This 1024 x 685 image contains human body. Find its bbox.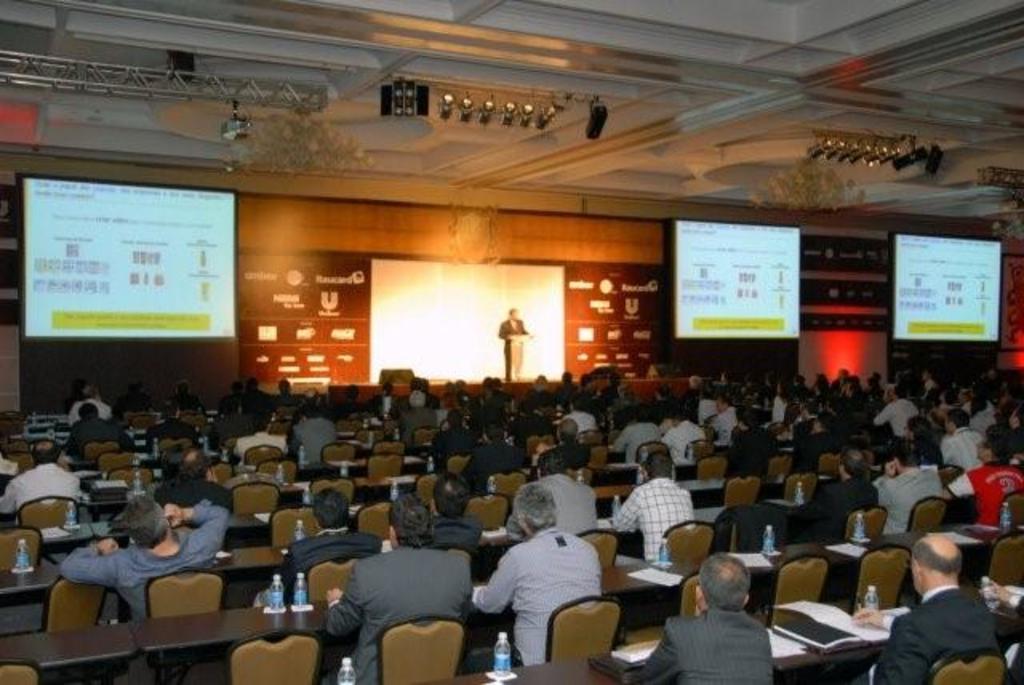
box(555, 368, 579, 397).
